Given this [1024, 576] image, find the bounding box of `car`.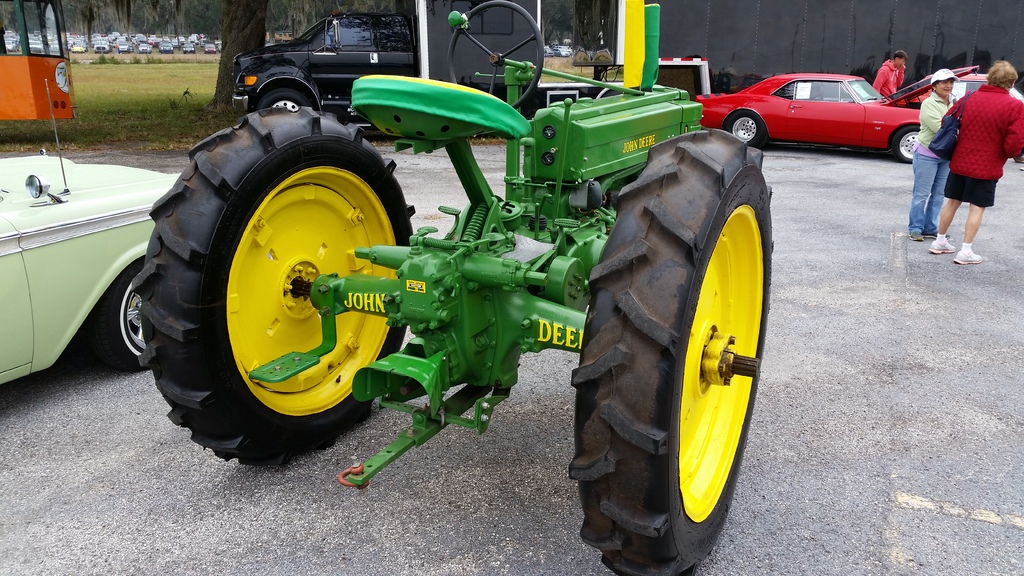
locate(900, 69, 1023, 161).
